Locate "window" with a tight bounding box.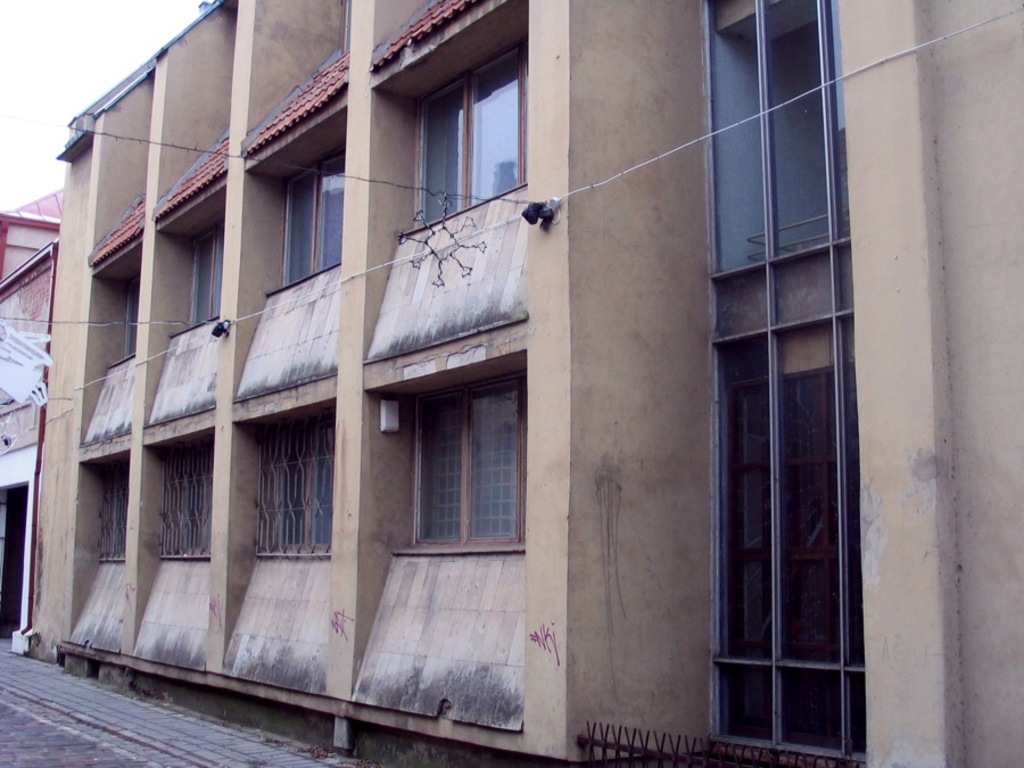
(275, 140, 346, 291).
